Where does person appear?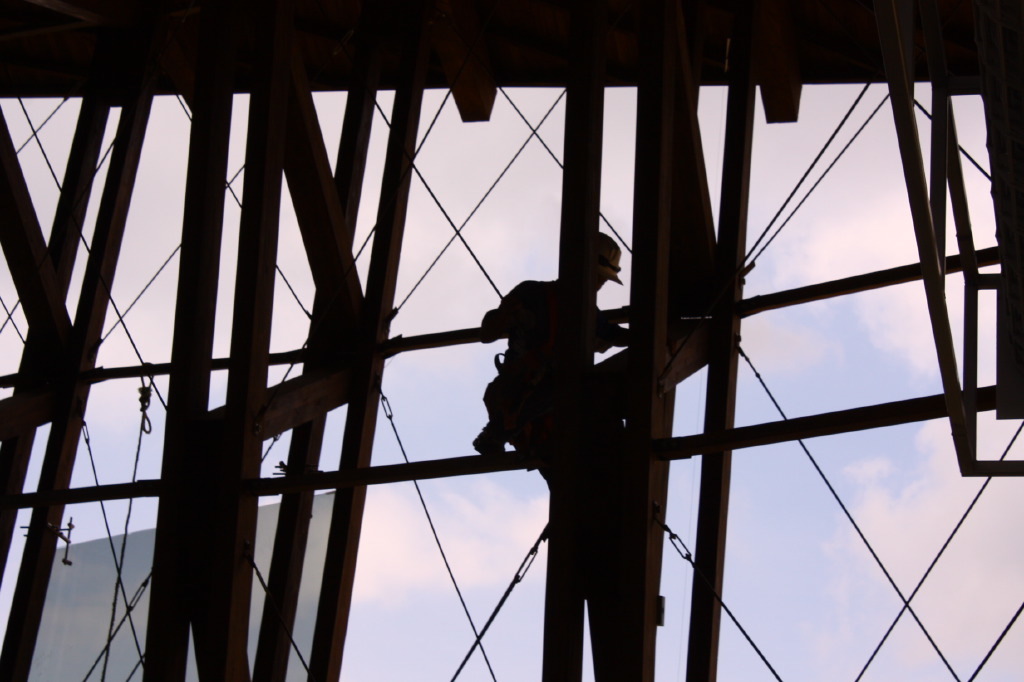
Appears at (476, 233, 635, 459).
